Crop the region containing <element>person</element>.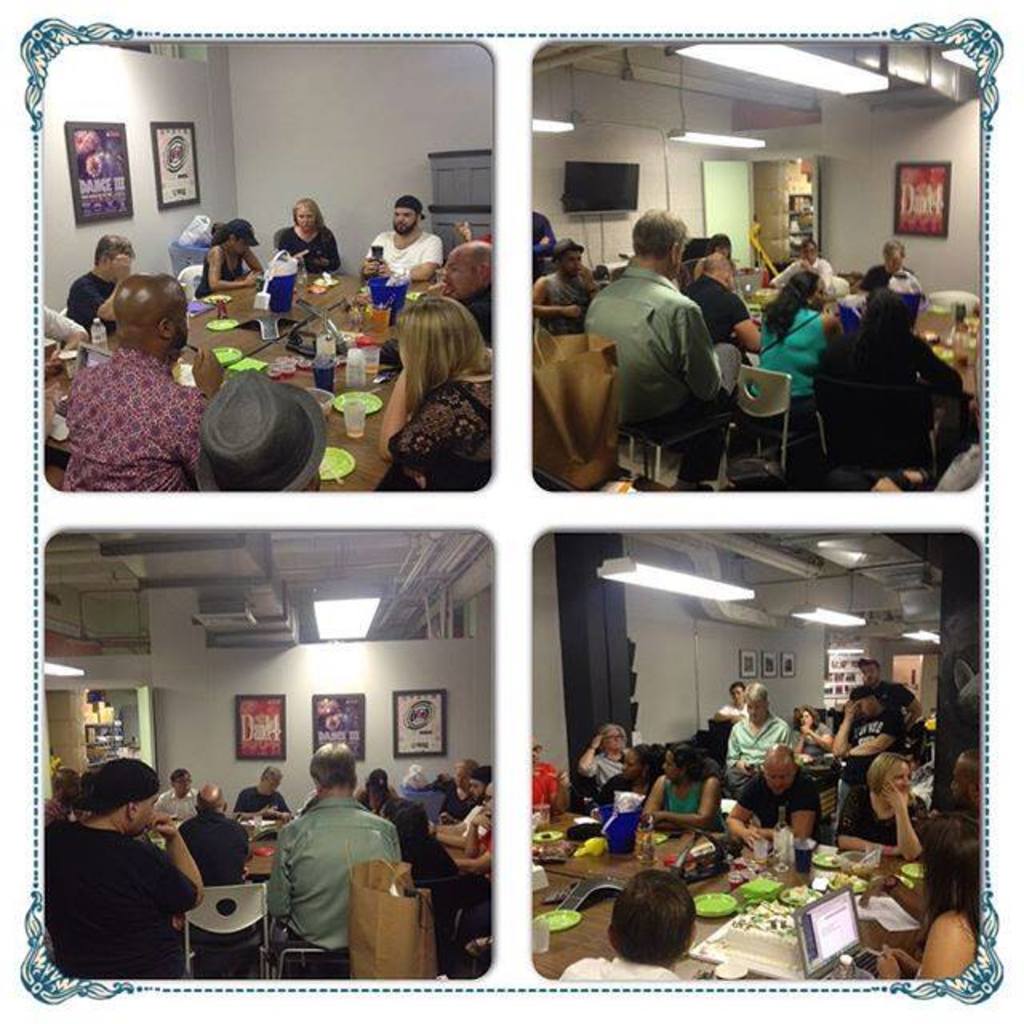
Crop region: bbox=(53, 267, 218, 502).
